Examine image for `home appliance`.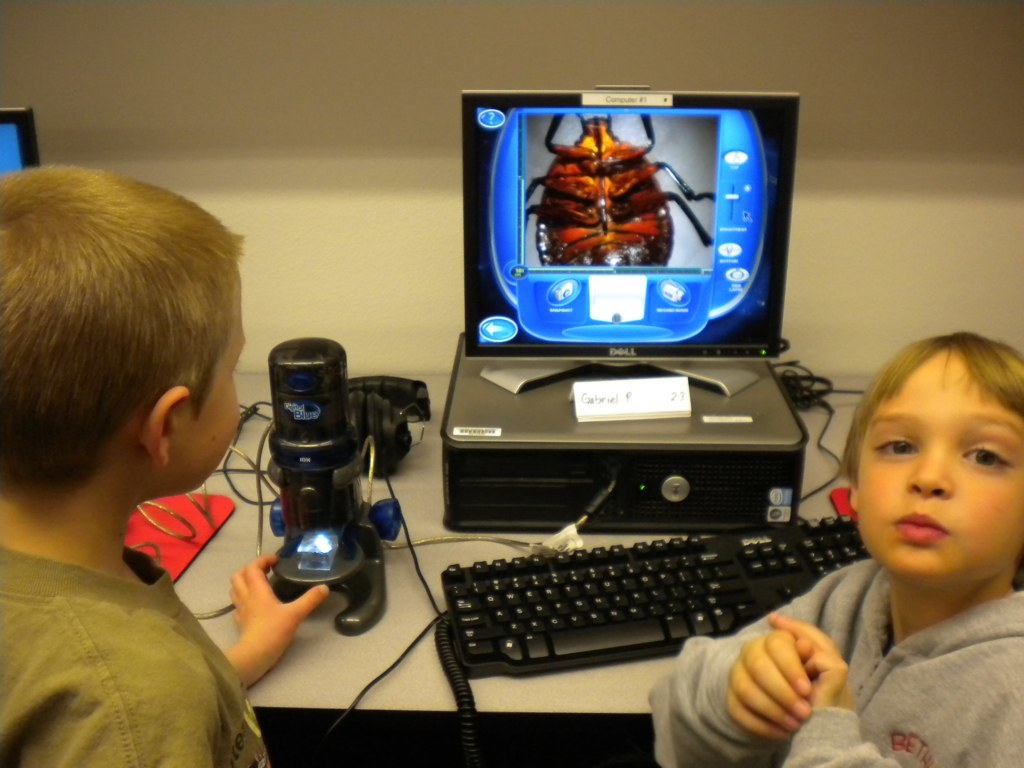
Examination result: [left=345, top=372, right=433, bottom=480].
